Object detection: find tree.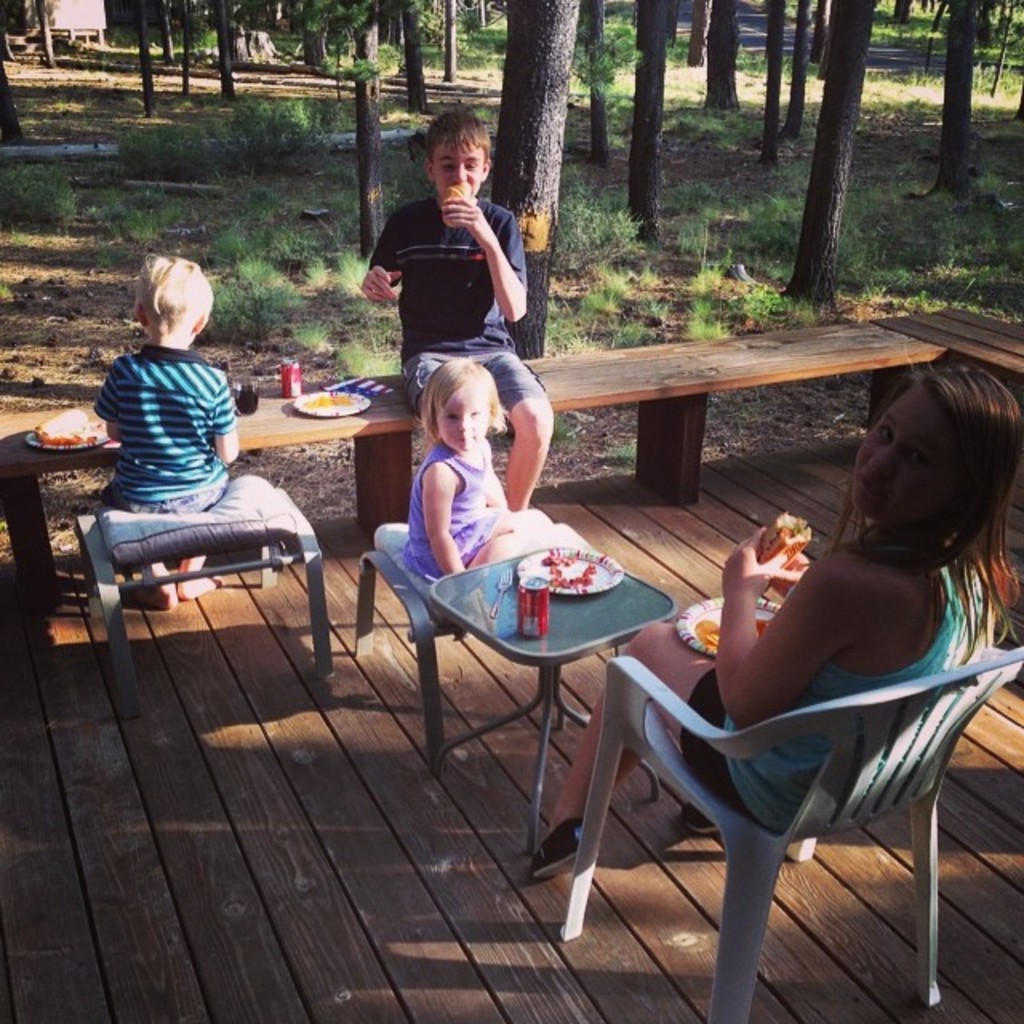
176:0:194:93.
